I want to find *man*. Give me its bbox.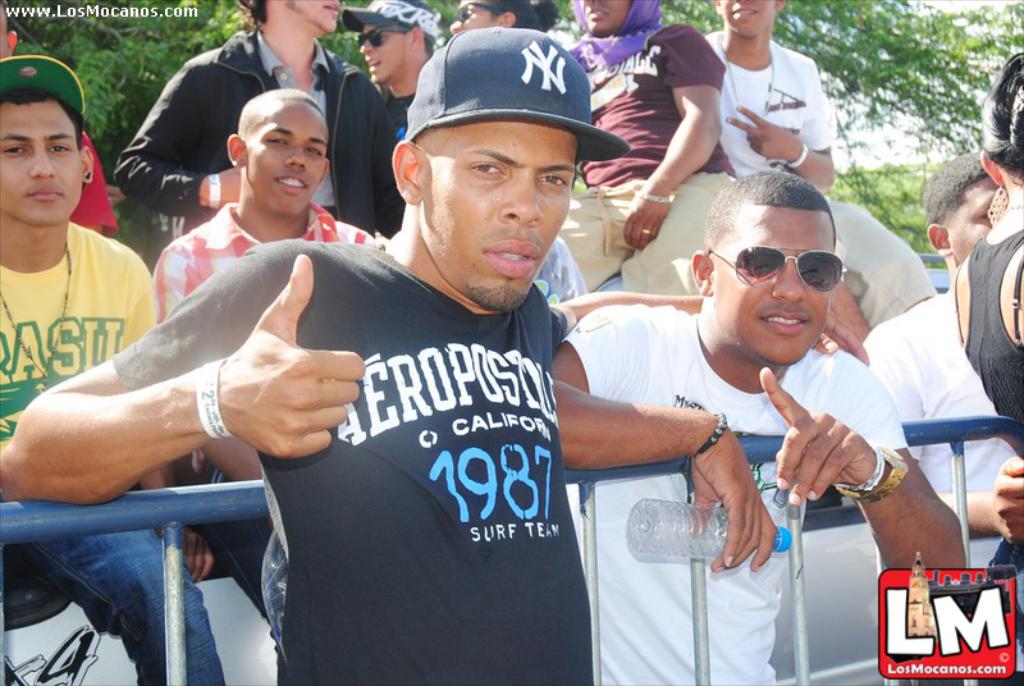
box(703, 0, 835, 192).
